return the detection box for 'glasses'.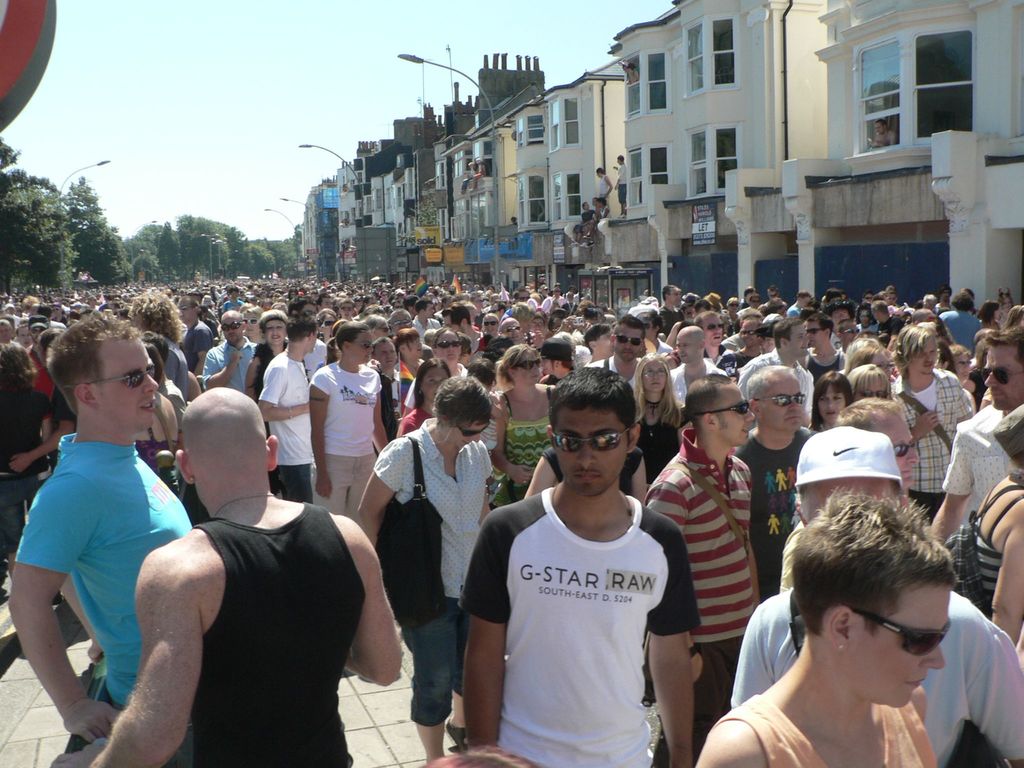
[left=323, top=321, right=336, bottom=329].
